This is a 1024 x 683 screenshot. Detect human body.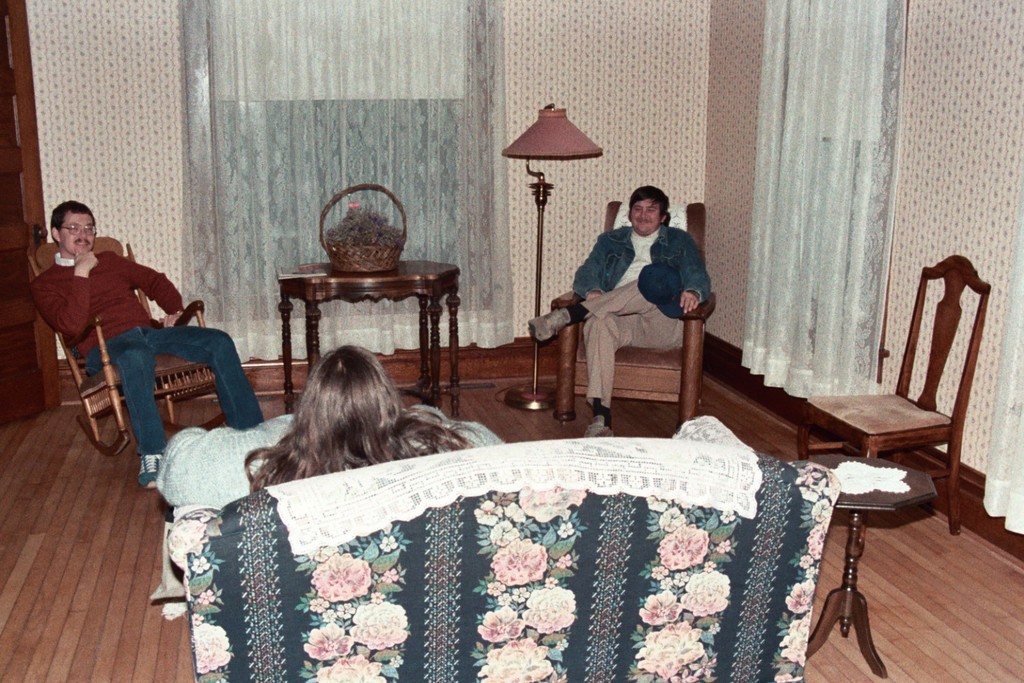
(x1=154, y1=342, x2=505, y2=514).
